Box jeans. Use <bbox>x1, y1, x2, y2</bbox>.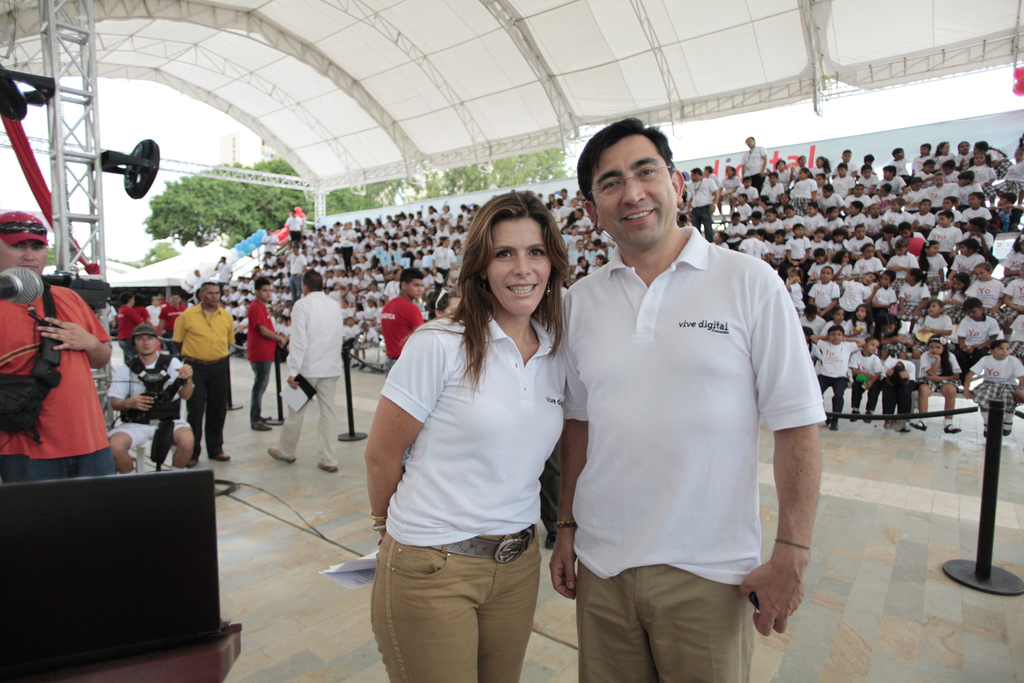
<bbox>251, 361, 273, 422</bbox>.
